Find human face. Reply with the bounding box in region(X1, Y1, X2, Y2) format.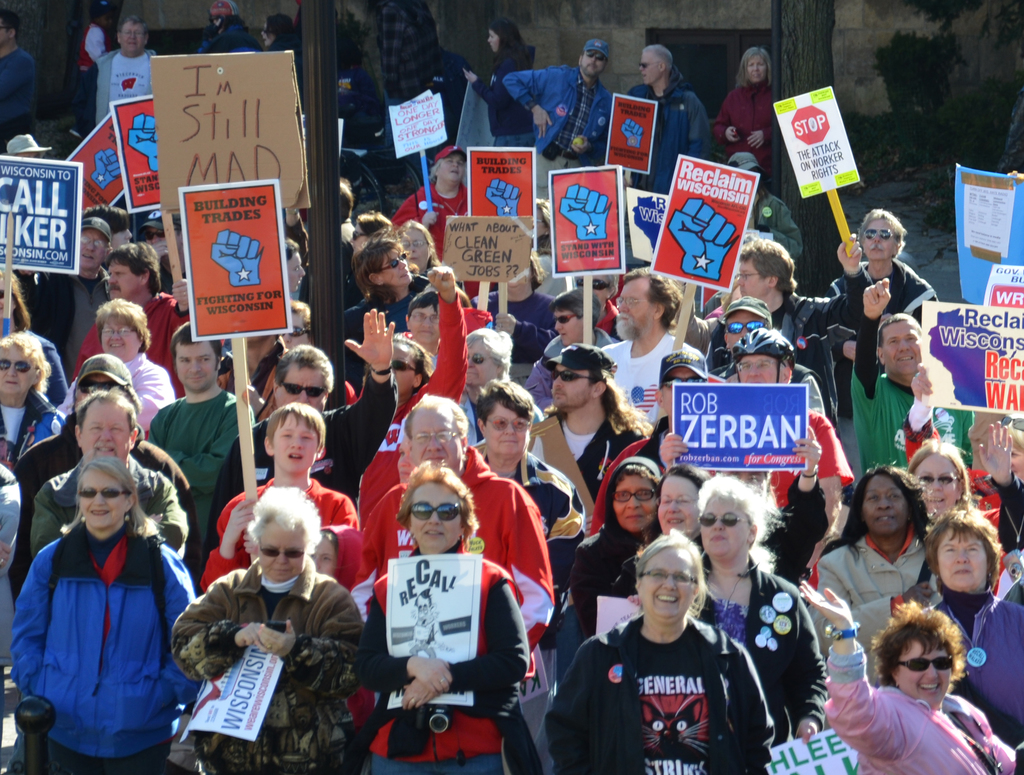
region(0, 16, 1023, 703).
